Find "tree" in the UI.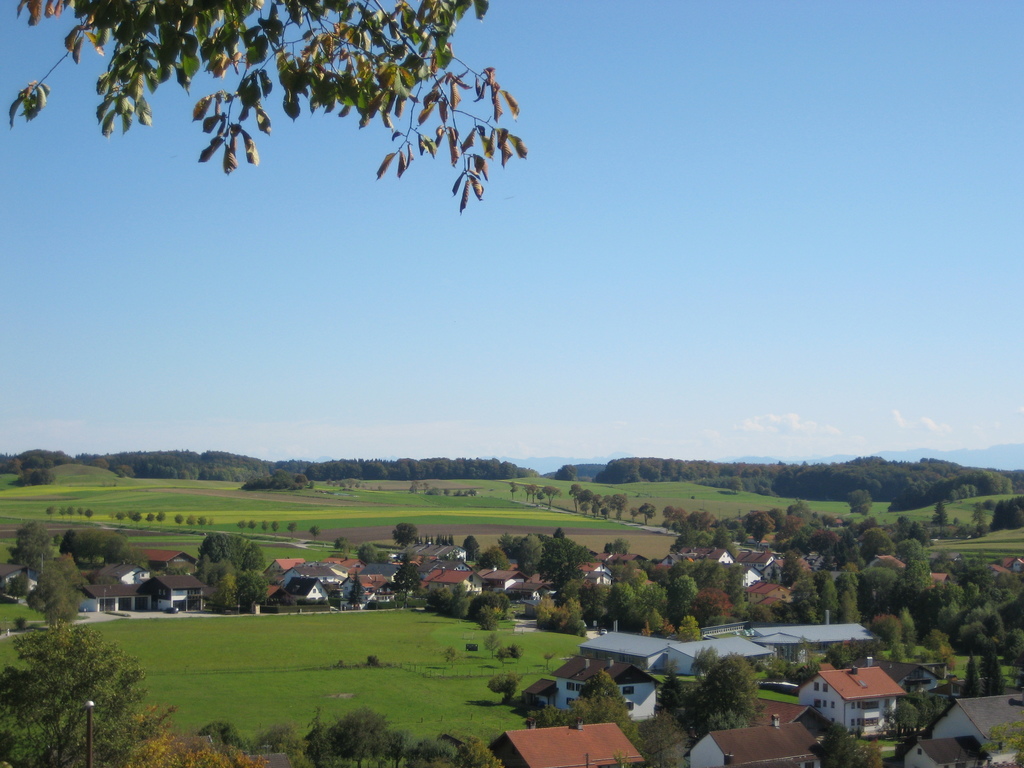
UI element at locate(357, 543, 372, 566).
